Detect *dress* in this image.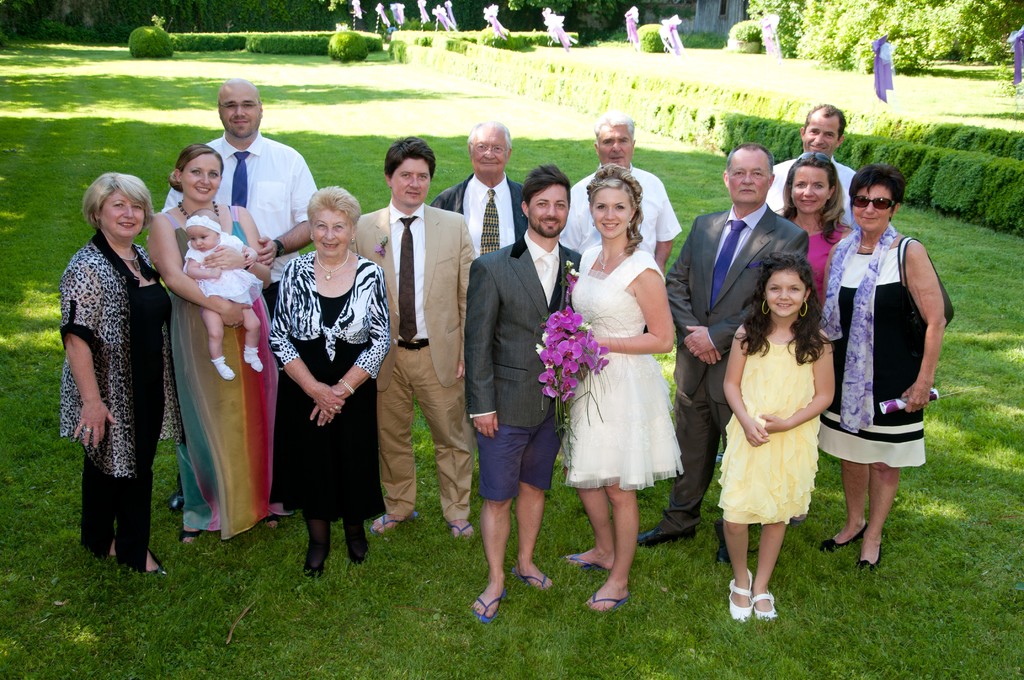
Detection: <region>815, 245, 929, 468</region>.
